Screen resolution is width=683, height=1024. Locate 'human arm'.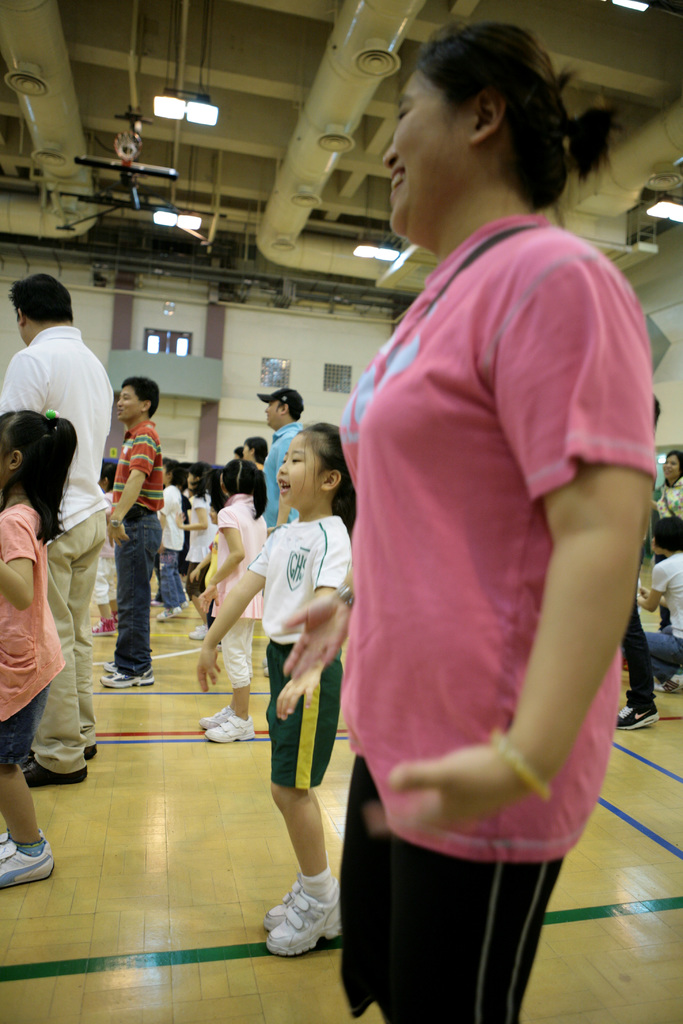
(x1=196, y1=533, x2=272, y2=696).
